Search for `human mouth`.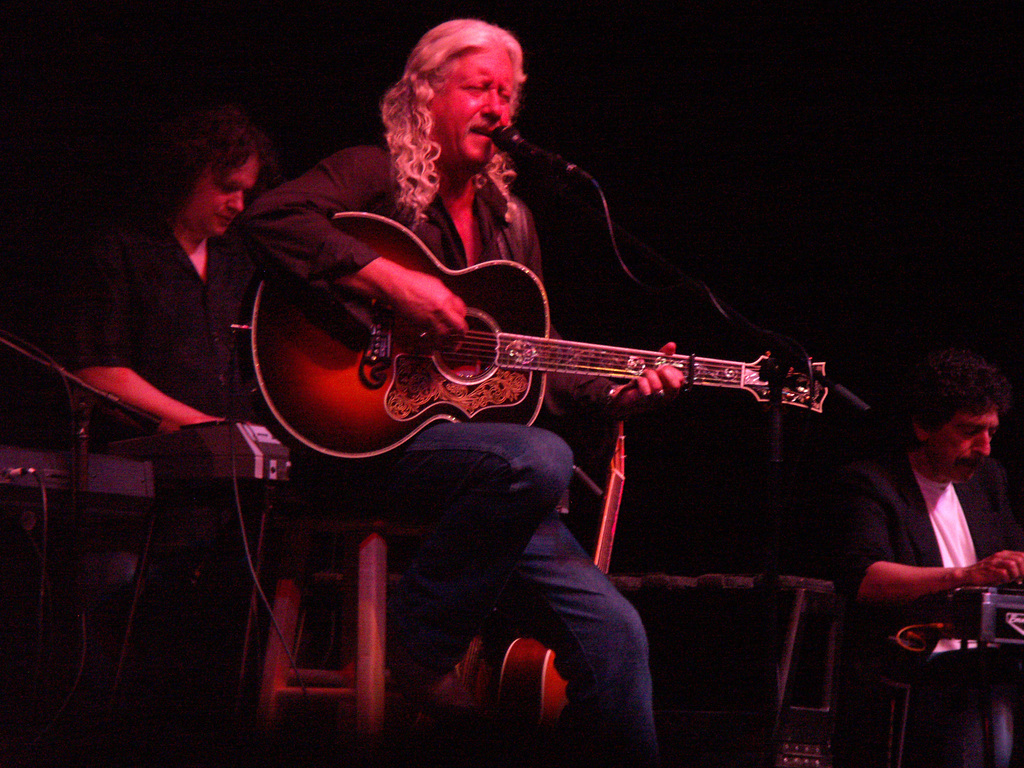
Found at 957:463:980:474.
